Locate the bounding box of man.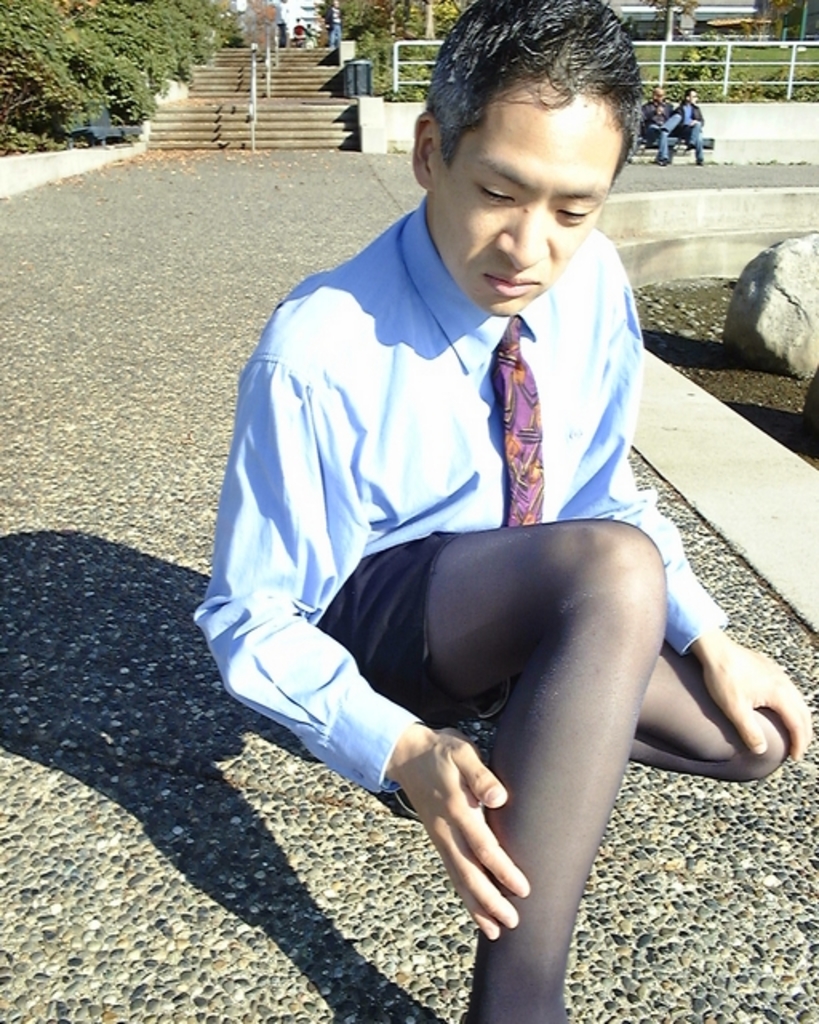
Bounding box: (192,0,809,1022).
